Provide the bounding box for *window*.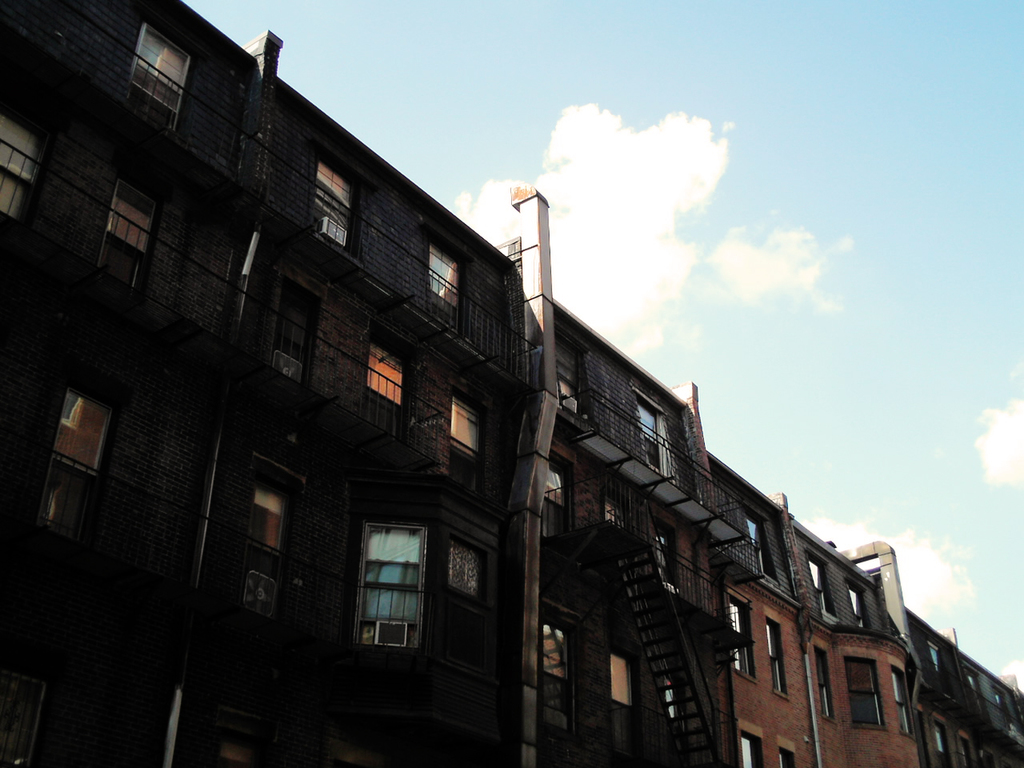
crop(782, 748, 794, 767).
